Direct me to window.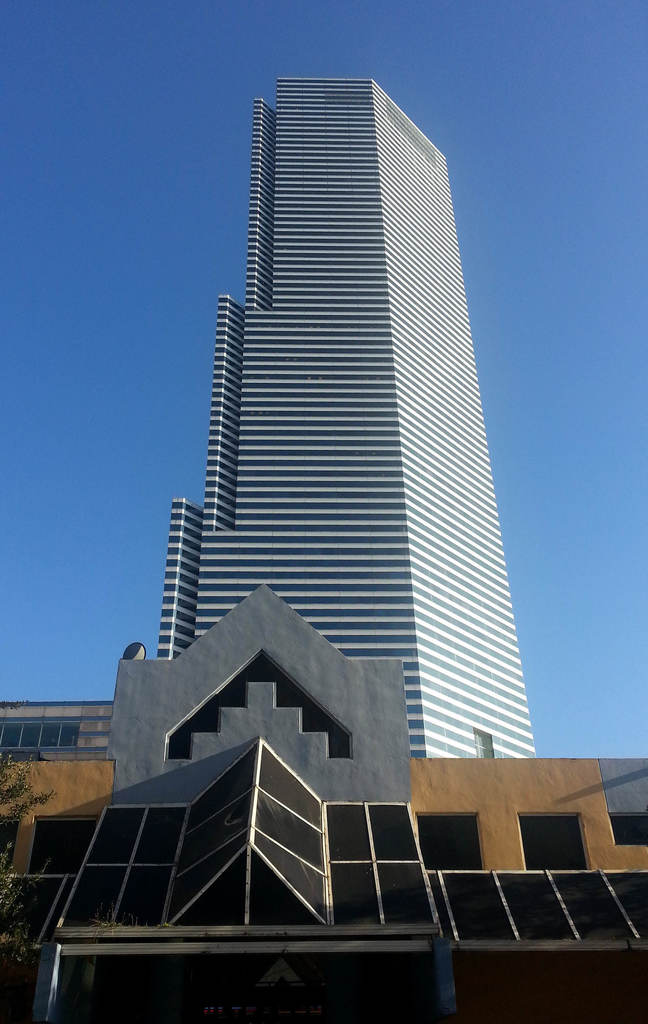
Direction: [left=419, top=812, right=488, bottom=877].
